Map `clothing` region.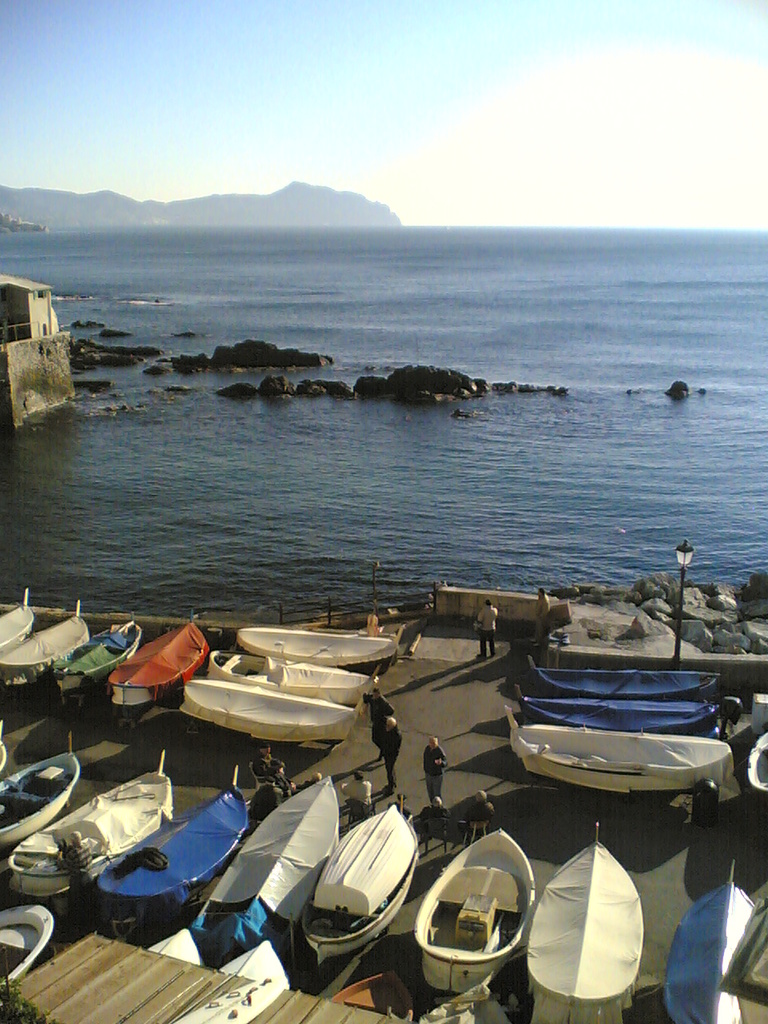
Mapped to [474, 602, 499, 654].
